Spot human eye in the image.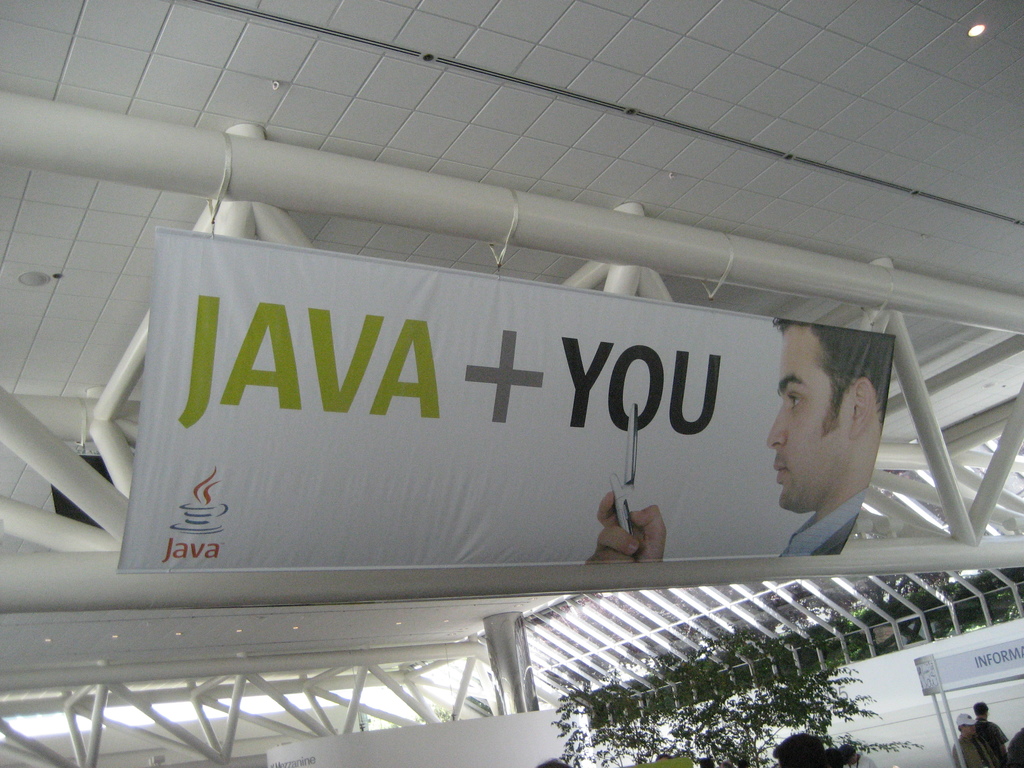
human eye found at box=[786, 390, 803, 406].
